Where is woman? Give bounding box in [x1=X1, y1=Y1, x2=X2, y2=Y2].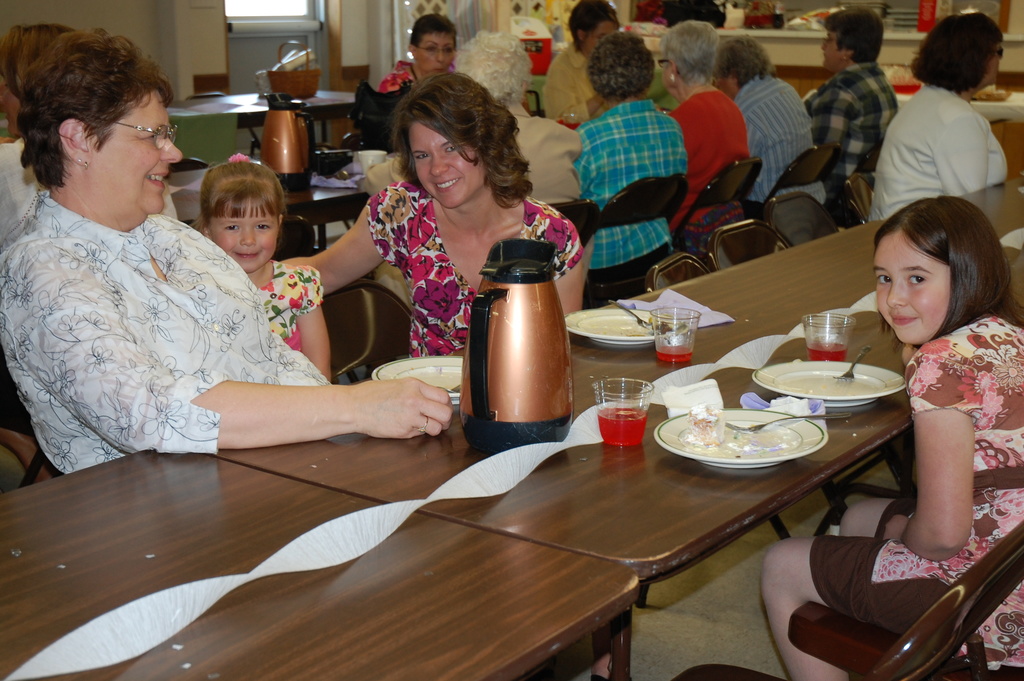
[x1=330, y1=85, x2=566, y2=416].
